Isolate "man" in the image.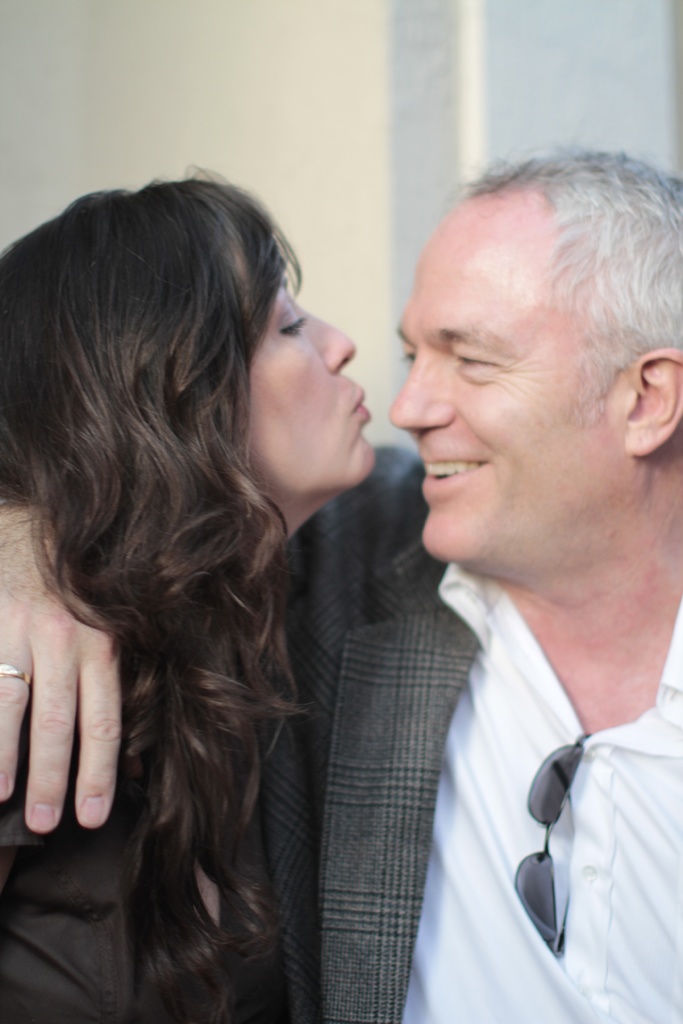
Isolated region: x1=0 y1=145 x2=682 y2=1023.
